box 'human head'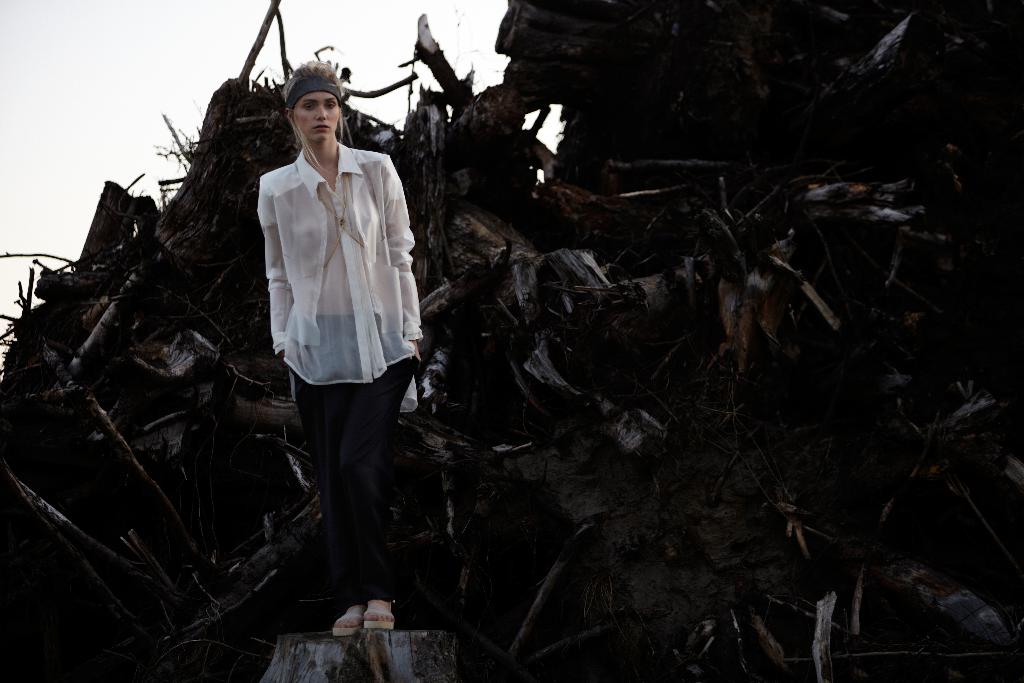
(280, 68, 346, 148)
